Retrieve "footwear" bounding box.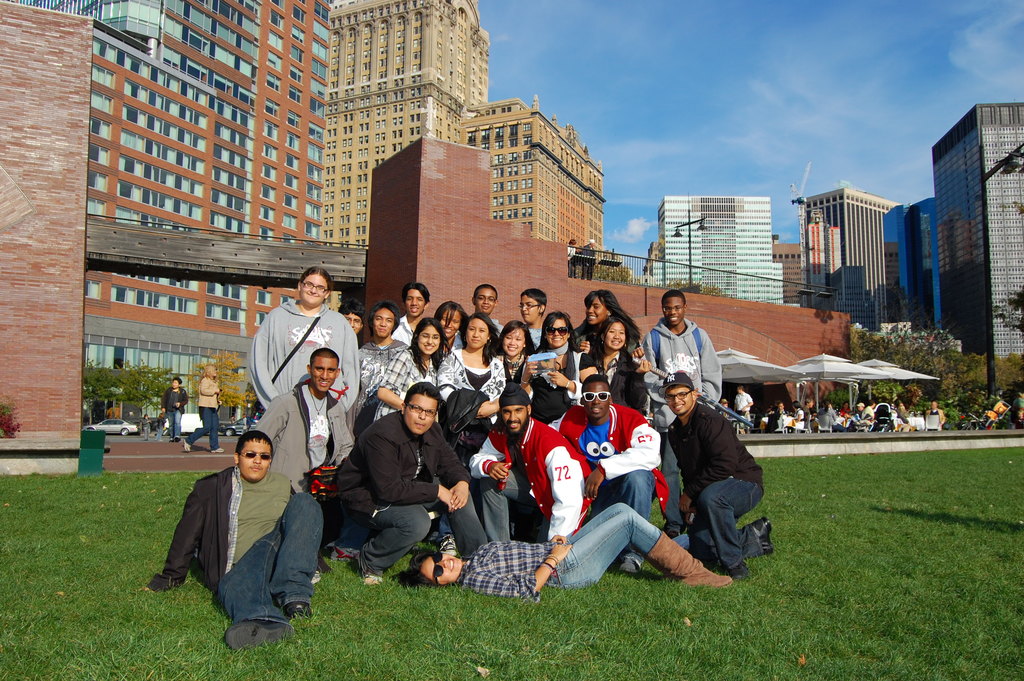
Bounding box: 225/616/289/648.
